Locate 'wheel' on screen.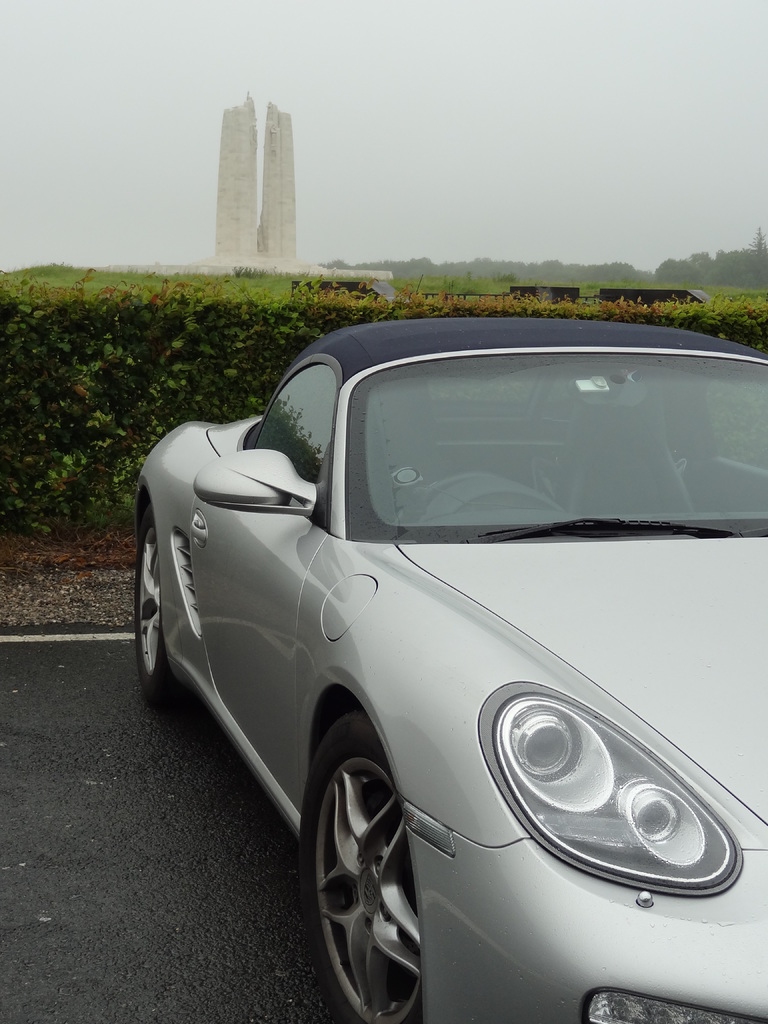
On screen at [x1=132, y1=501, x2=181, y2=707].
